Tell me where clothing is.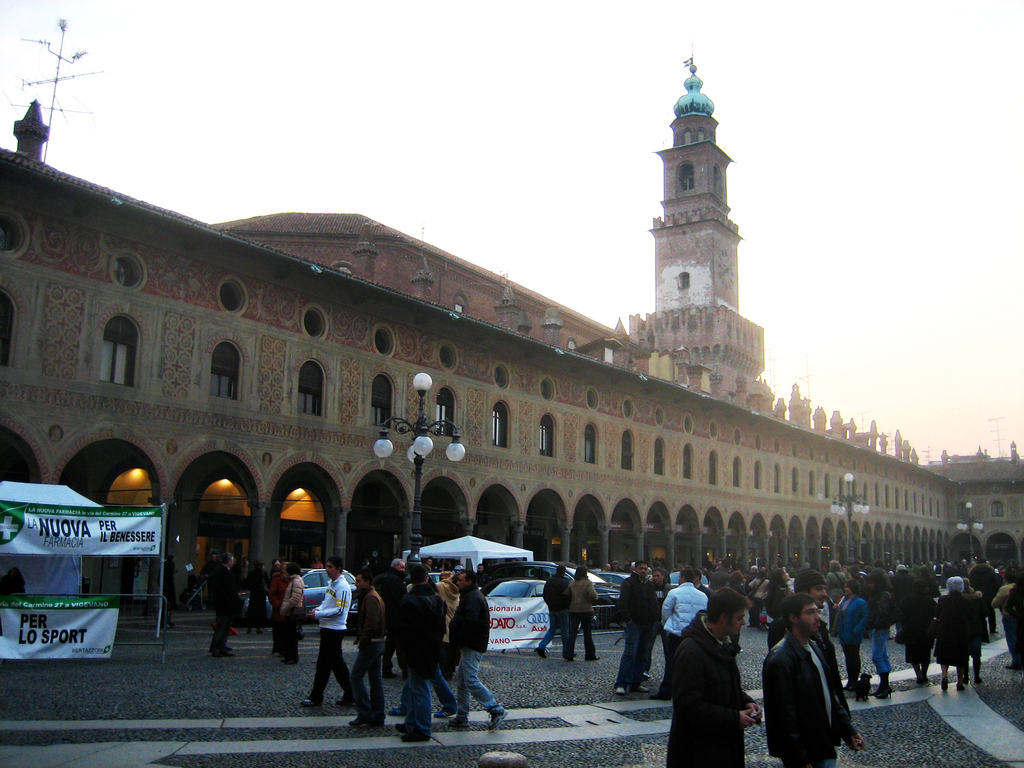
clothing is at <region>930, 586, 977, 694</region>.
